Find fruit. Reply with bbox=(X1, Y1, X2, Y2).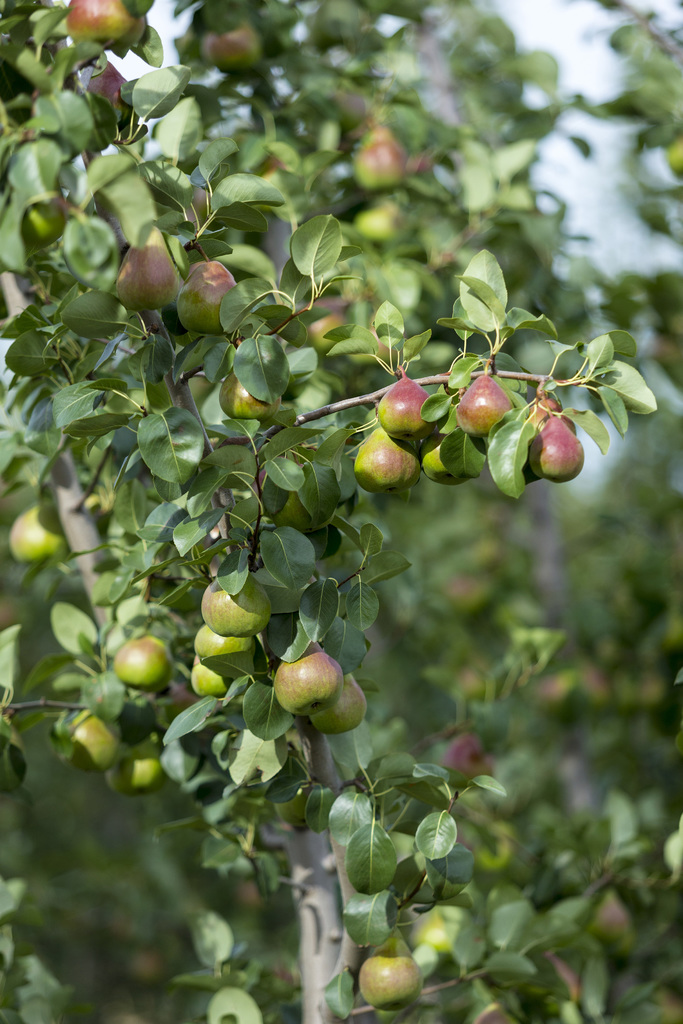
bbox=(359, 421, 440, 497).
